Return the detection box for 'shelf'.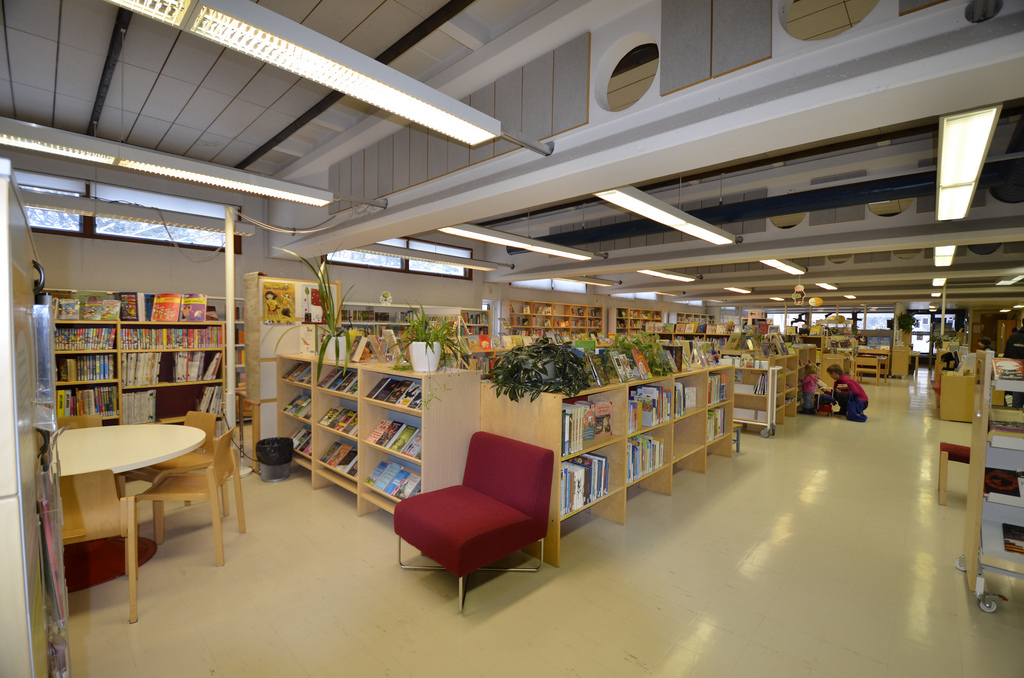
336/301/368/325.
